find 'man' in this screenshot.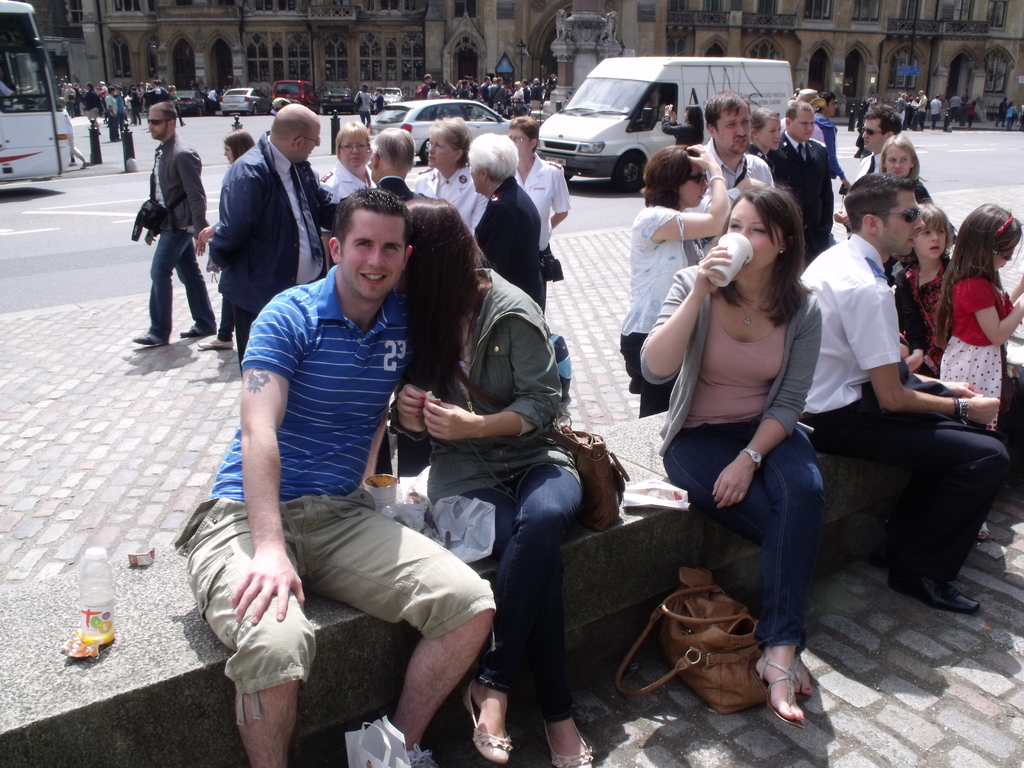
The bounding box for 'man' is <region>200, 103, 336, 378</region>.
